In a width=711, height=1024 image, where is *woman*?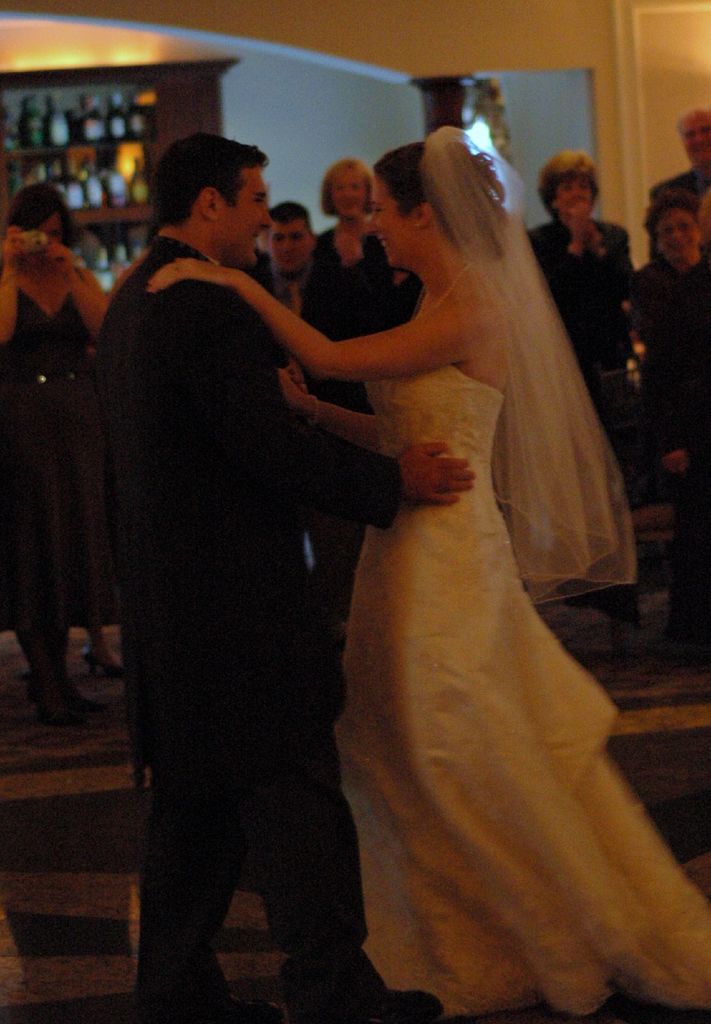
left=629, top=192, right=710, bottom=543.
